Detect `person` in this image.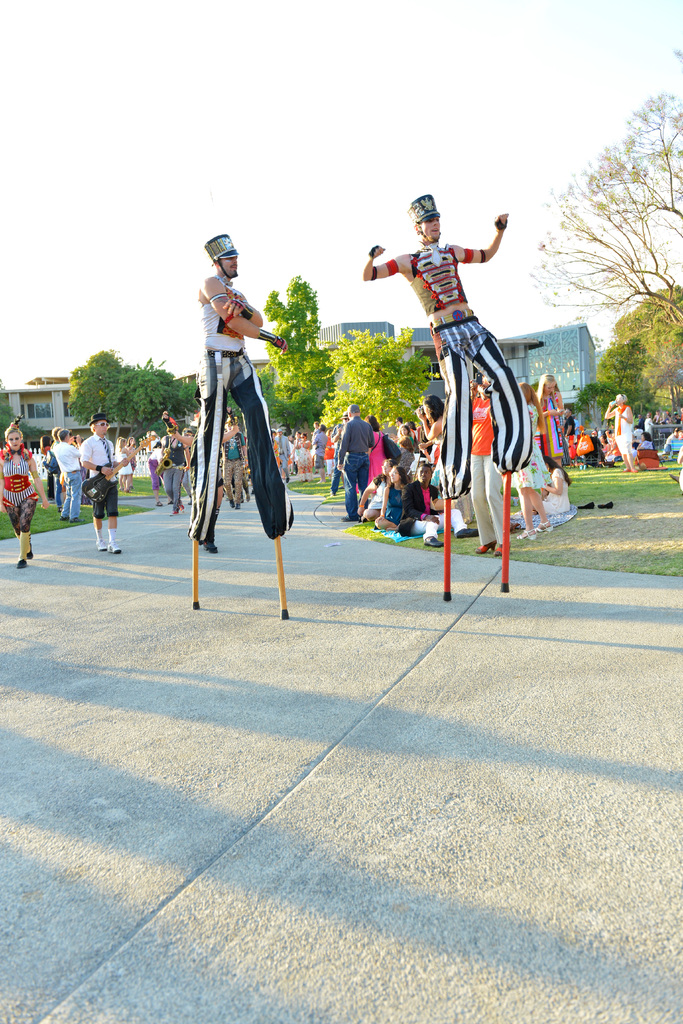
Detection: Rect(0, 421, 36, 566).
